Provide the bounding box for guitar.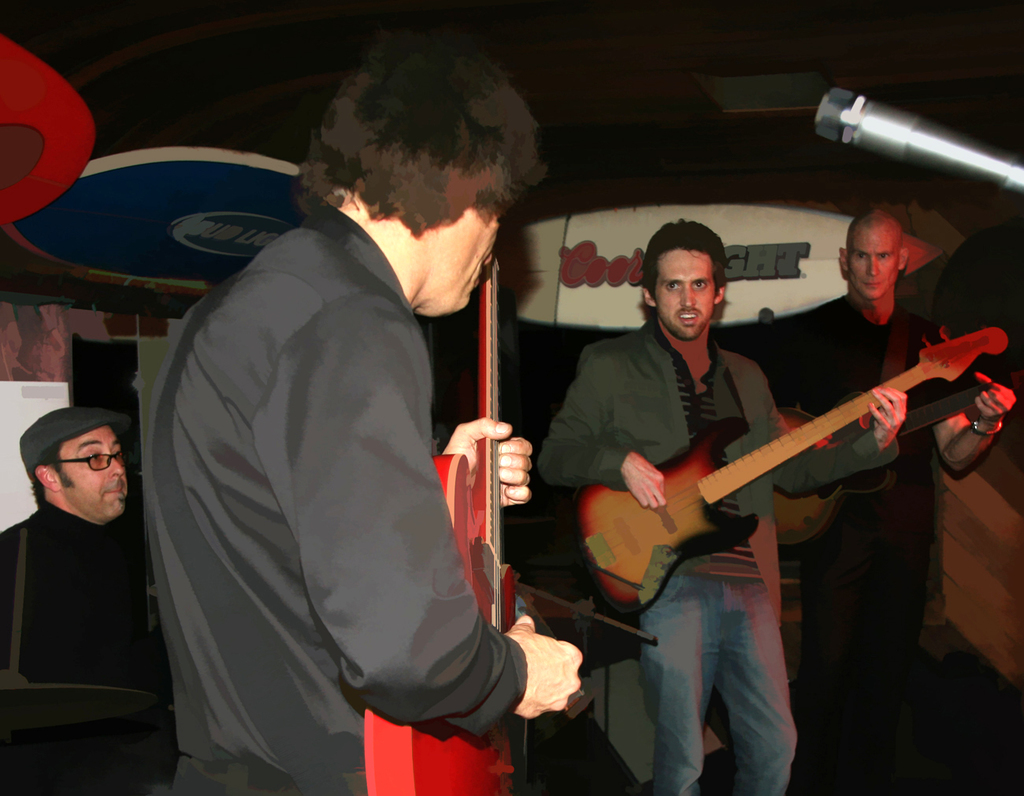
Rect(746, 363, 1007, 567).
